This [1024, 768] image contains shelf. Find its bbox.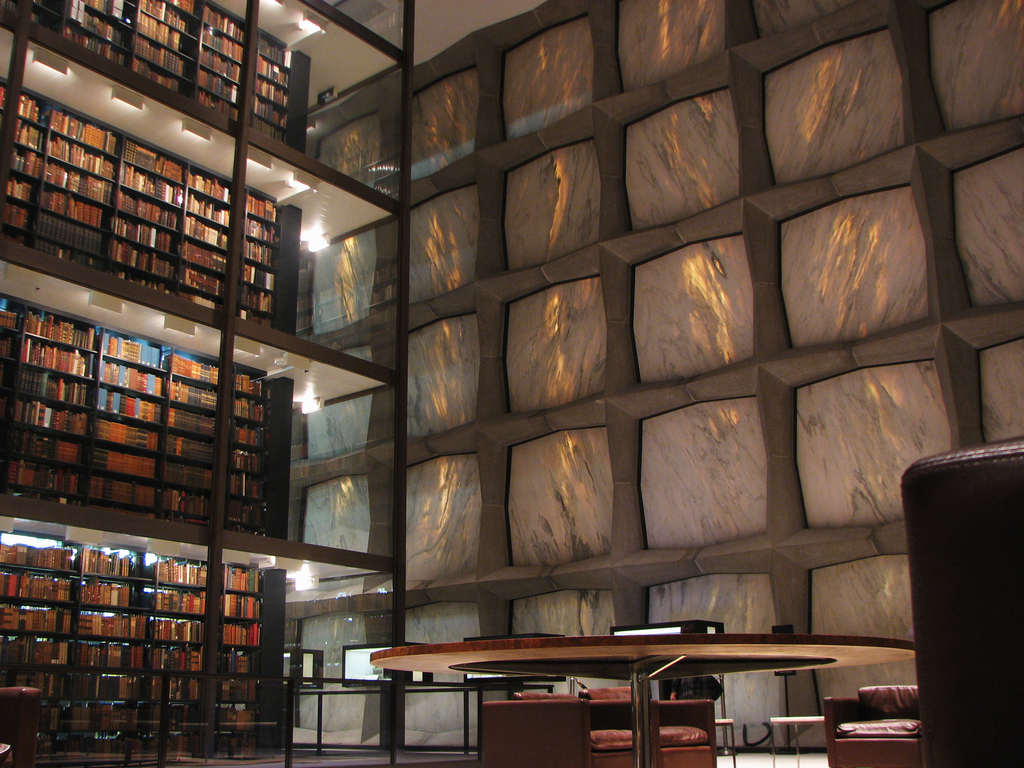
[47,107,120,156].
